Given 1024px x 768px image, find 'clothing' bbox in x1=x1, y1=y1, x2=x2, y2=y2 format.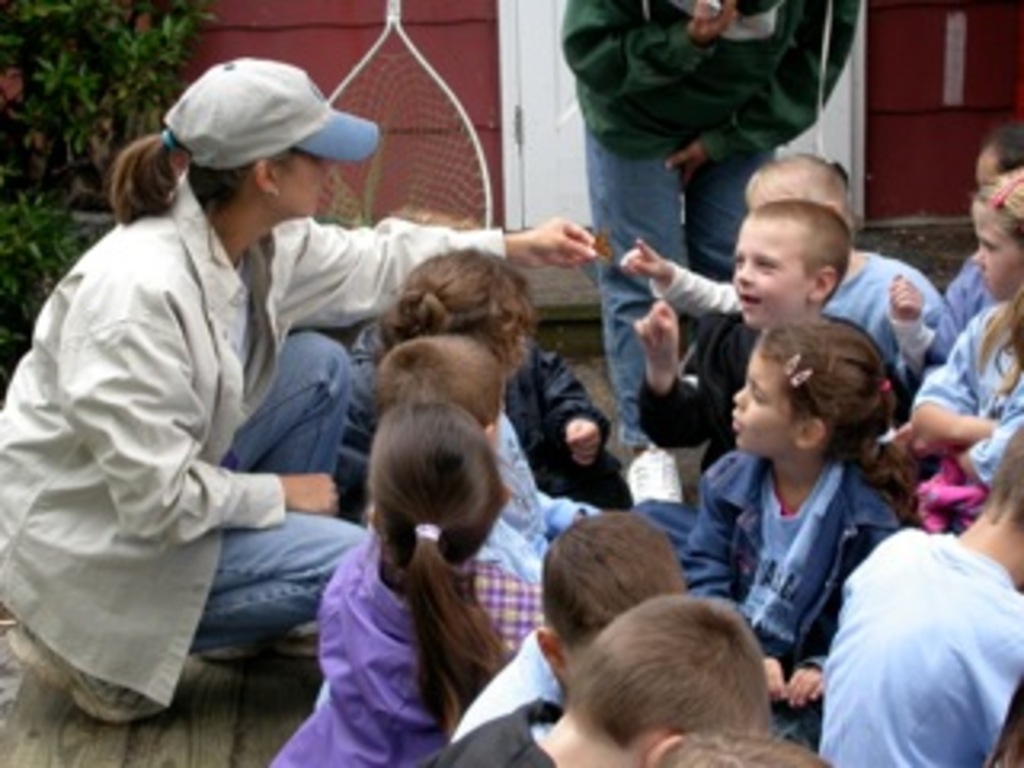
x1=326, y1=294, x2=621, y2=512.
